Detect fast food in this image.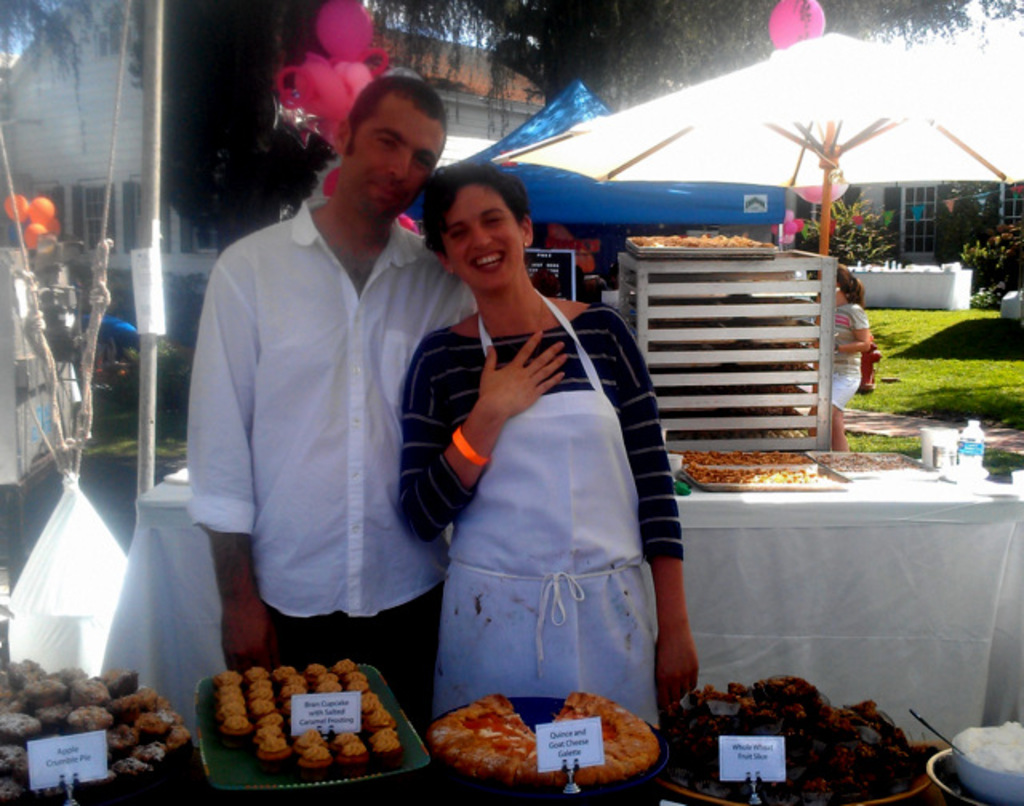
Detection: crop(256, 732, 288, 766).
